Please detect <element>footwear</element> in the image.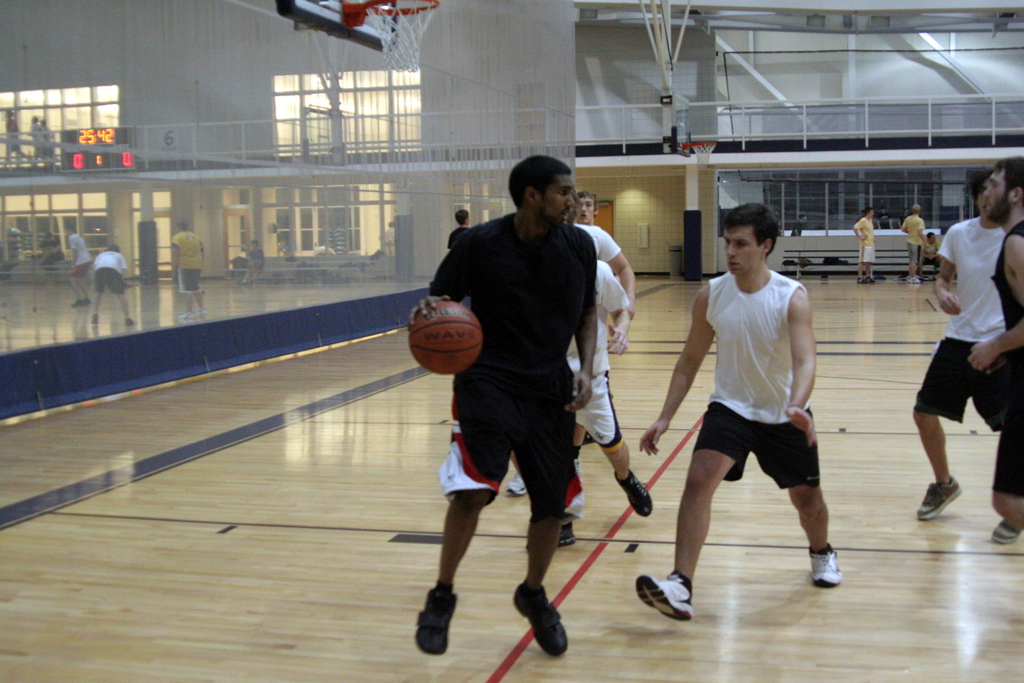
crop(524, 523, 576, 550).
